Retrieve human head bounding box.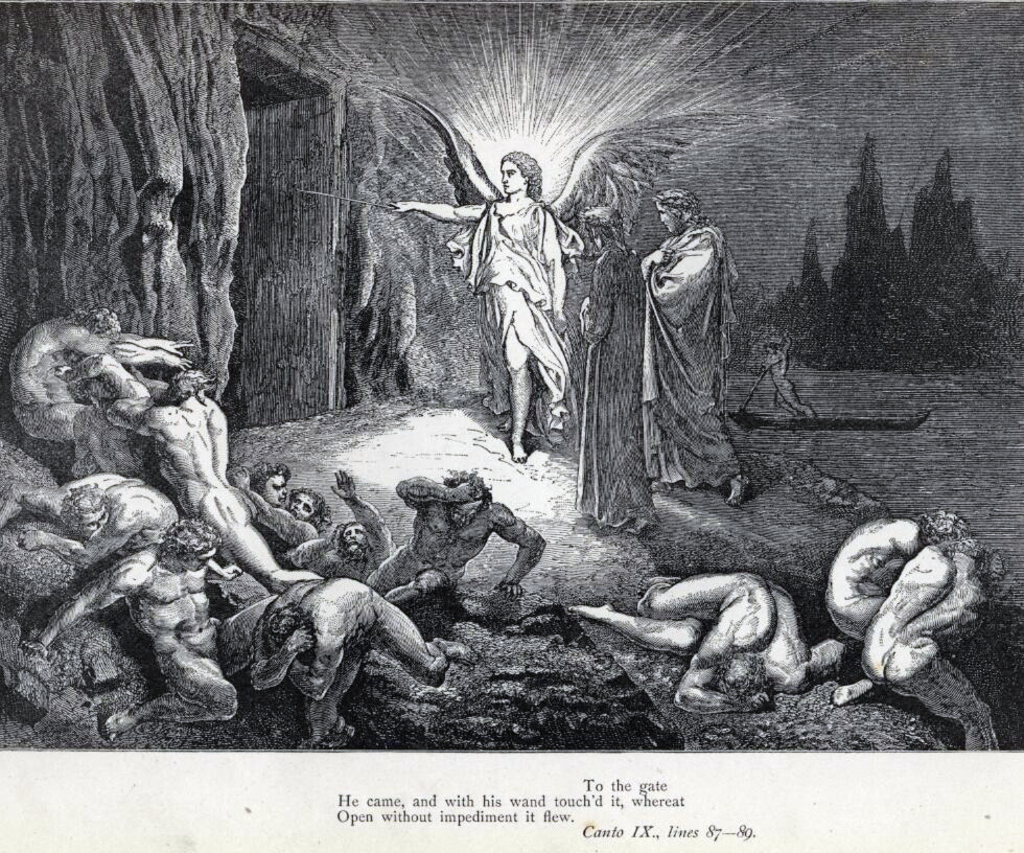
Bounding box: {"left": 501, "top": 152, "right": 539, "bottom": 199}.
